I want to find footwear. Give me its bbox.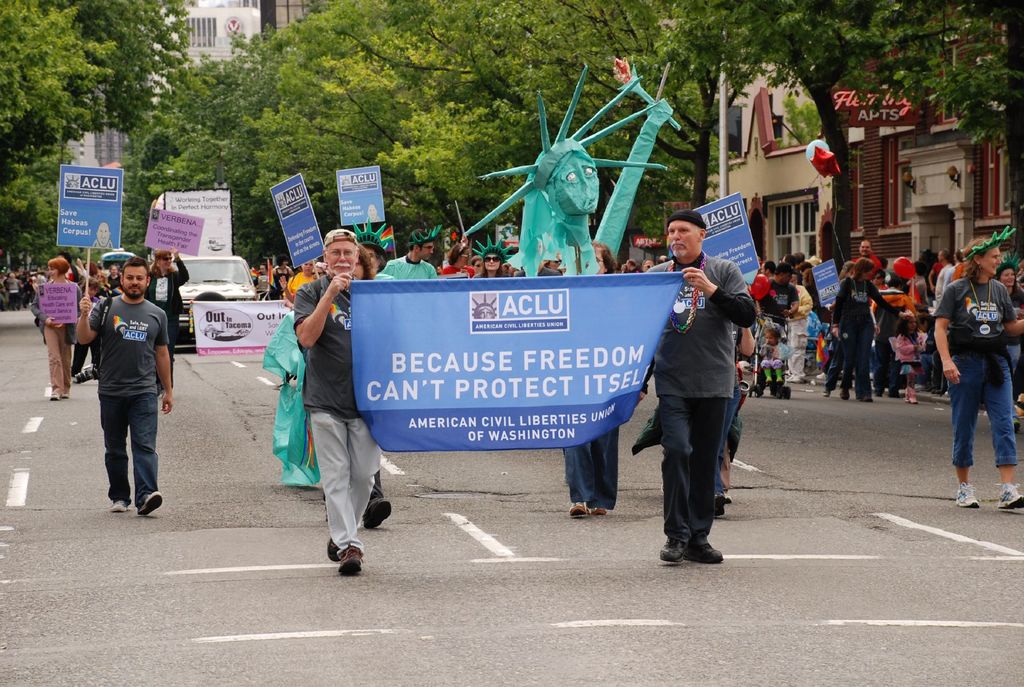
589:504:607:519.
